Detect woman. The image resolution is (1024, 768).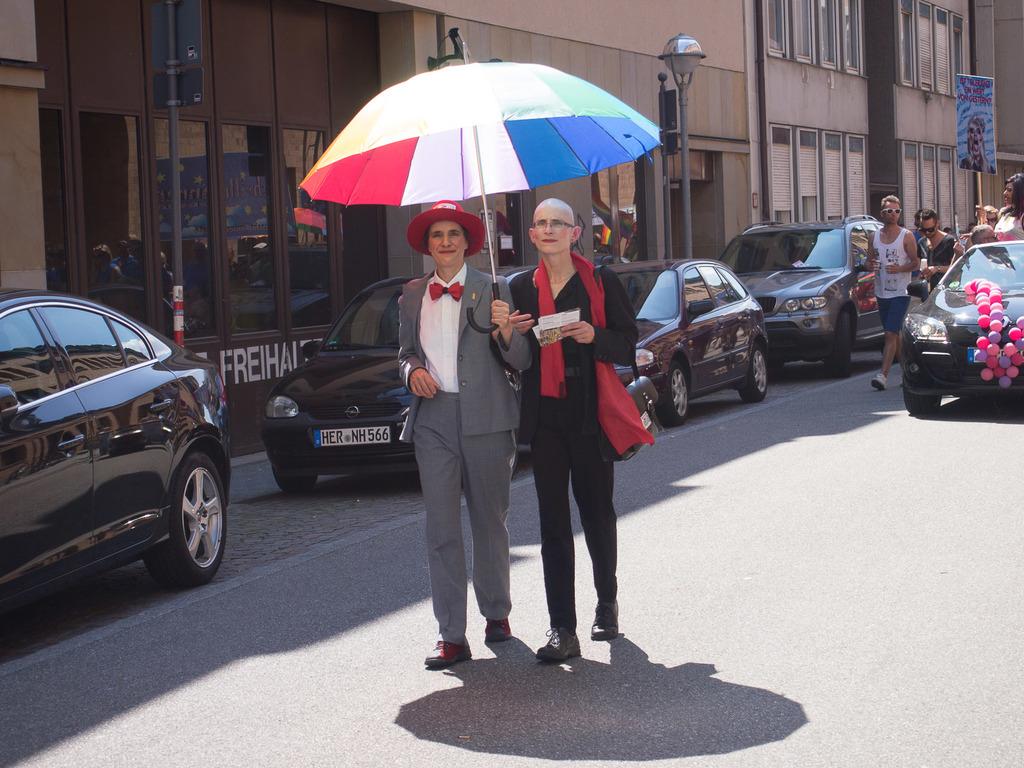
x1=405 y1=166 x2=606 y2=684.
